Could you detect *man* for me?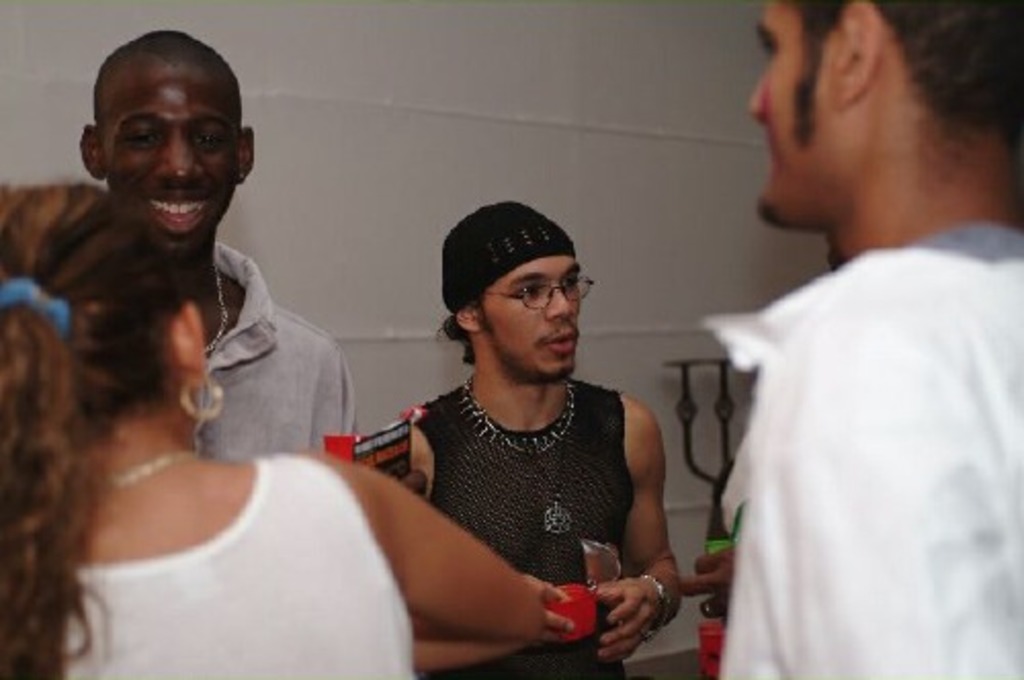
Detection result: <bbox>713, 0, 1022, 678</bbox>.
